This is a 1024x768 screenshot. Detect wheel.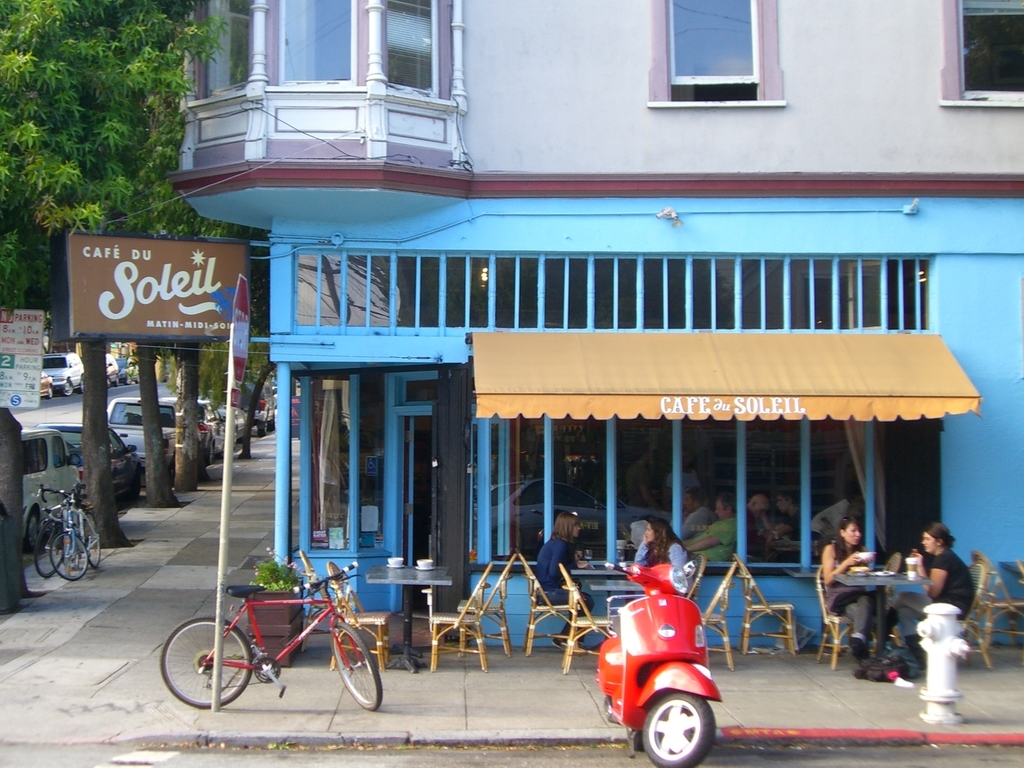
x1=333 y1=623 x2=383 y2=709.
